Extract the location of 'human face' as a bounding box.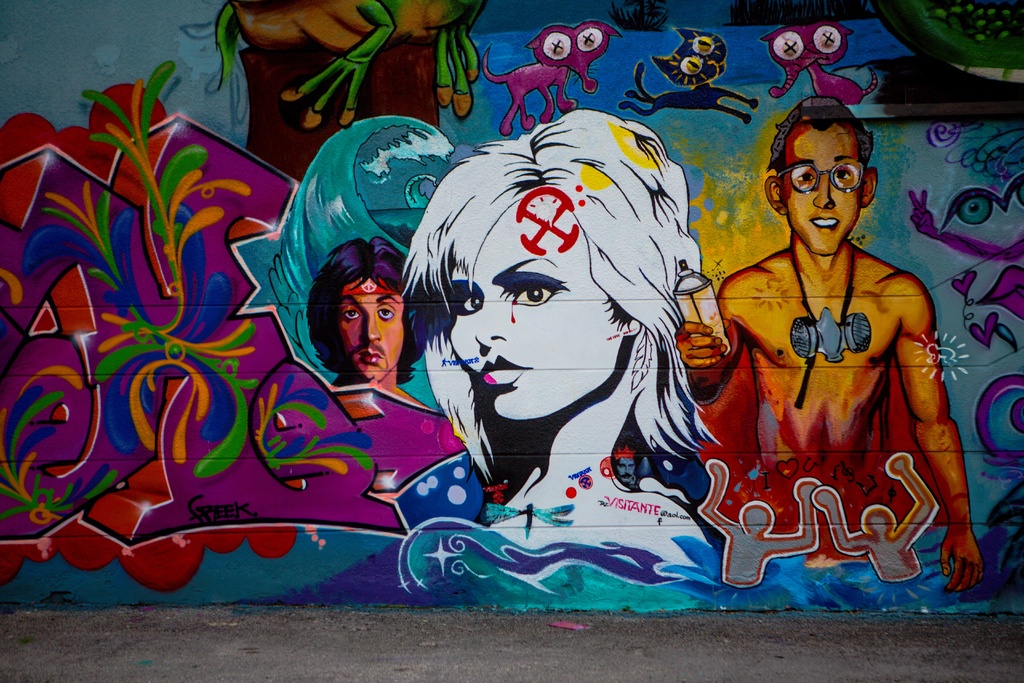
(335,278,408,382).
